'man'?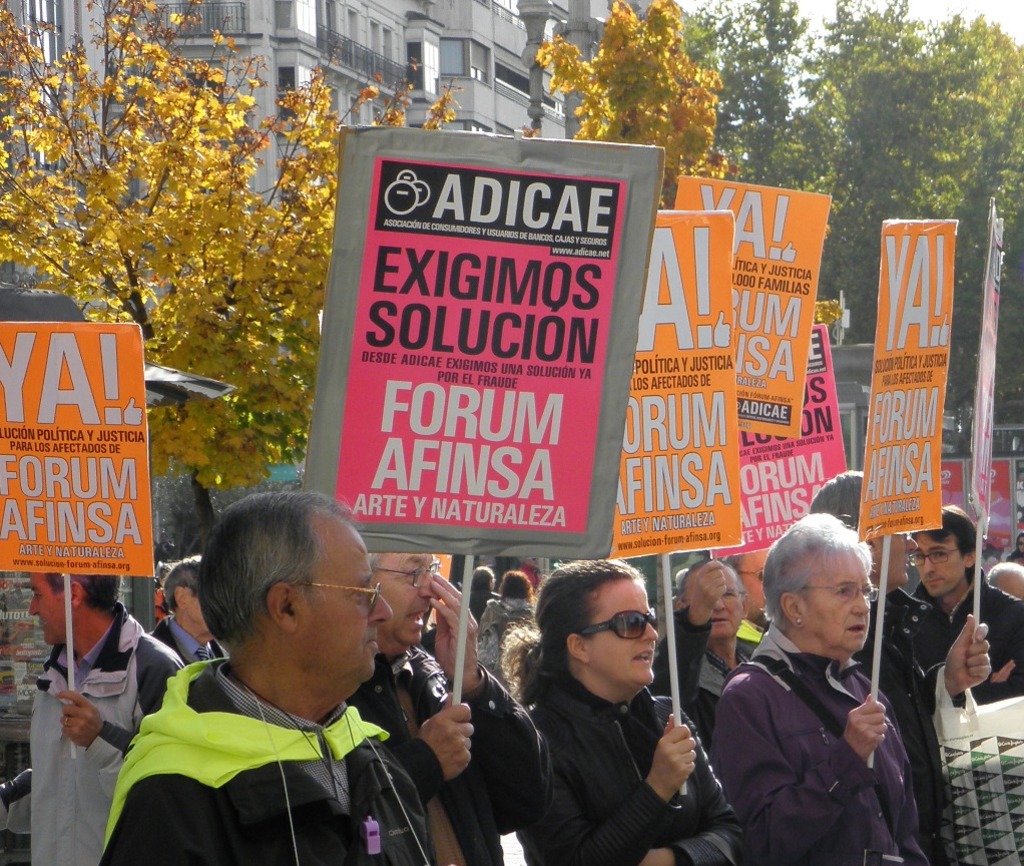
Rect(935, 510, 1023, 700)
